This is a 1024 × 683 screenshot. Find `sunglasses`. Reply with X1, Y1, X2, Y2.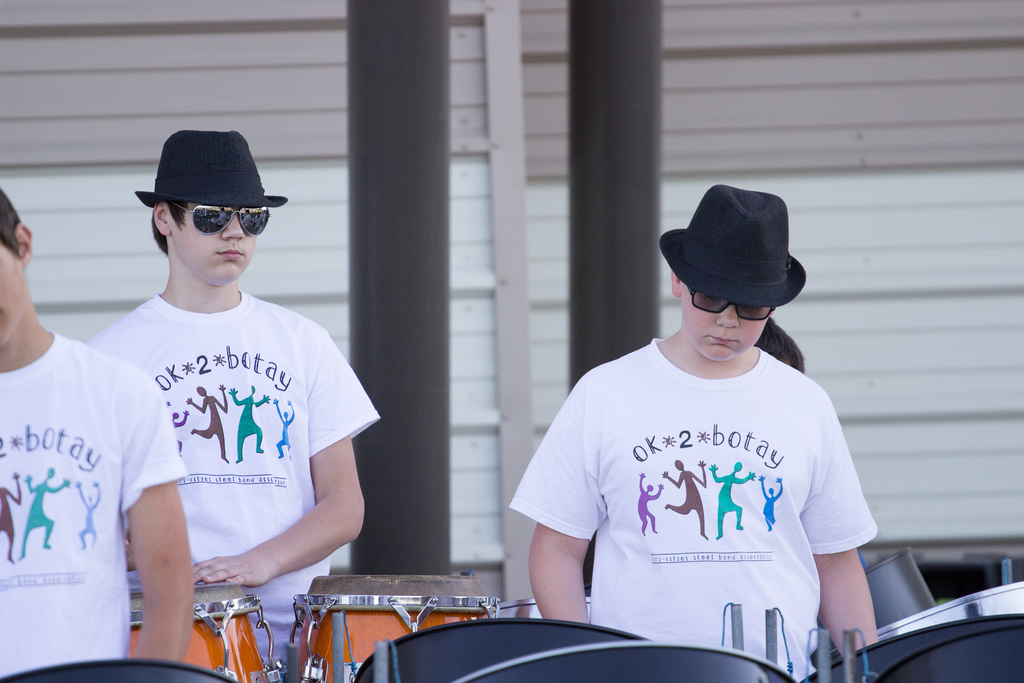
685, 288, 775, 321.
